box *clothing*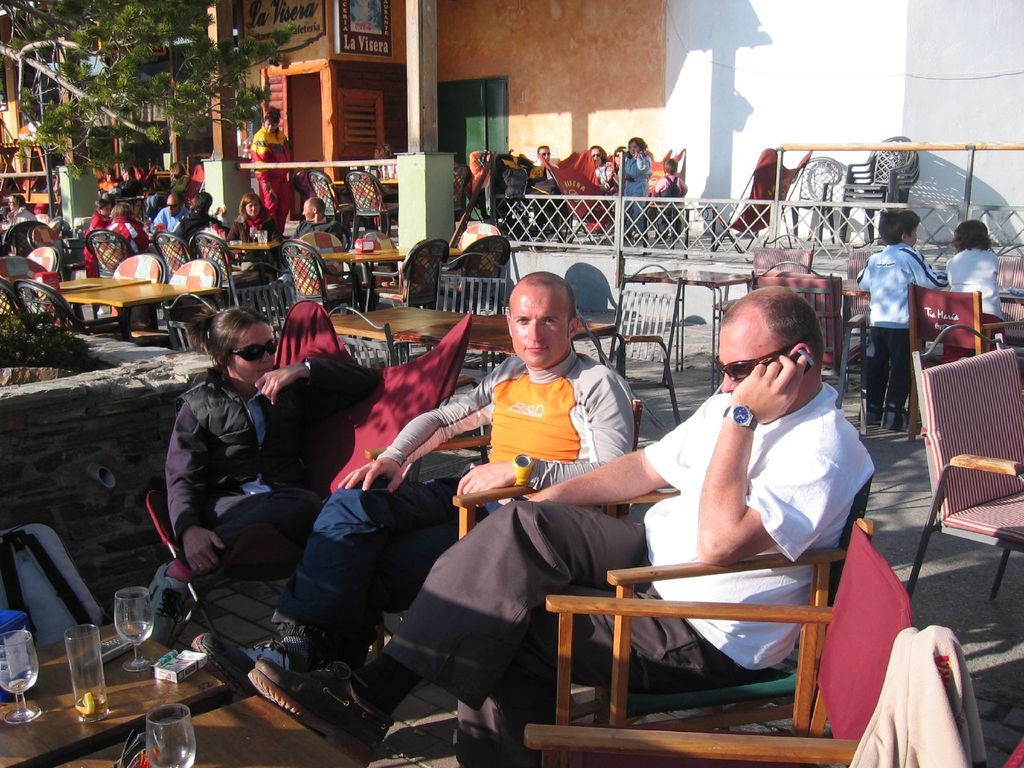
x1=945 y1=243 x2=1004 y2=337
